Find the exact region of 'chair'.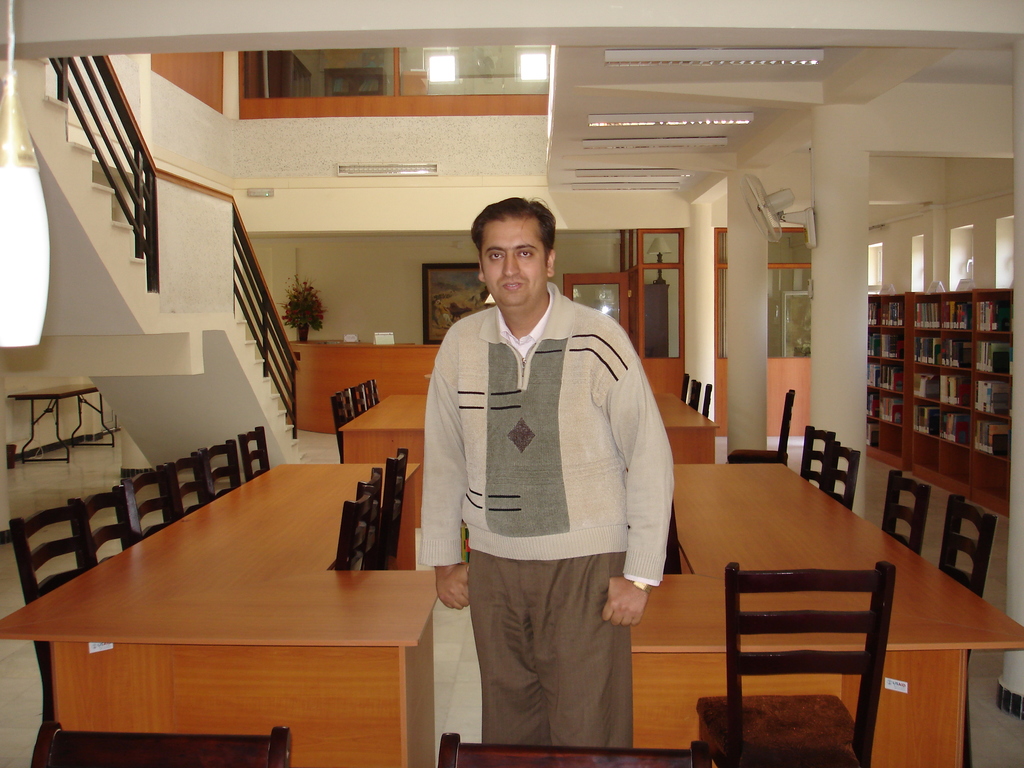
Exact region: region(797, 422, 837, 491).
